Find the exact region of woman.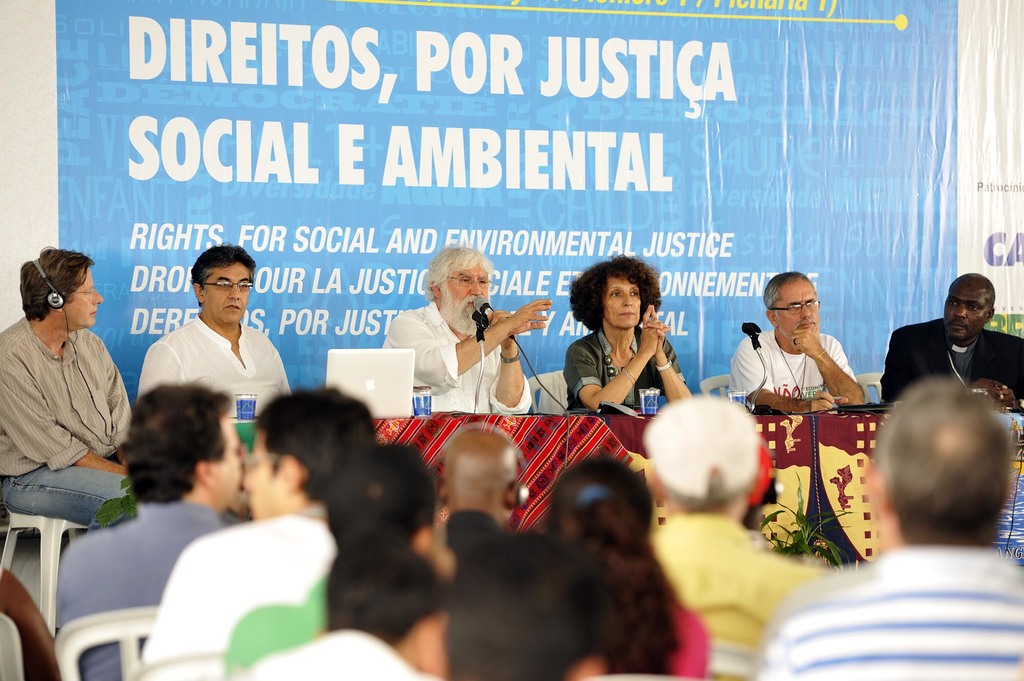
Exact region: <region>555, 461, 712, 680</region>.
